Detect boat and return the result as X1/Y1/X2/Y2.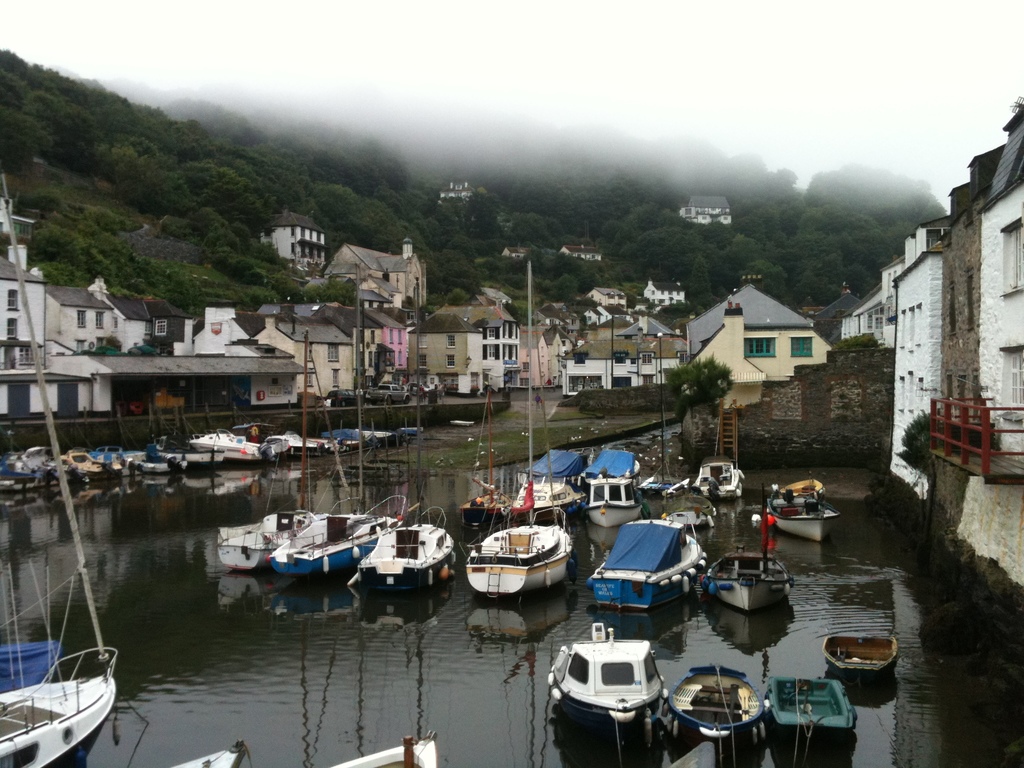
461/519/577/609.
